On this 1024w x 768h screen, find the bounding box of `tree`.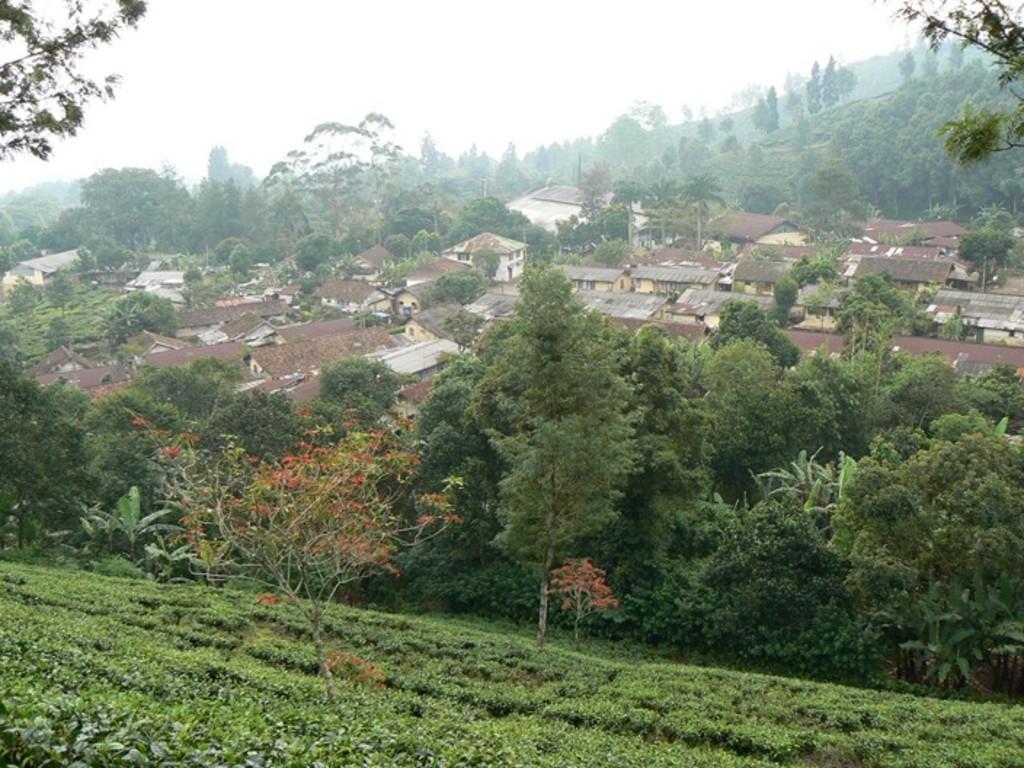
Bounding box: x1=295, y1=230, x2=332, y2=268.
